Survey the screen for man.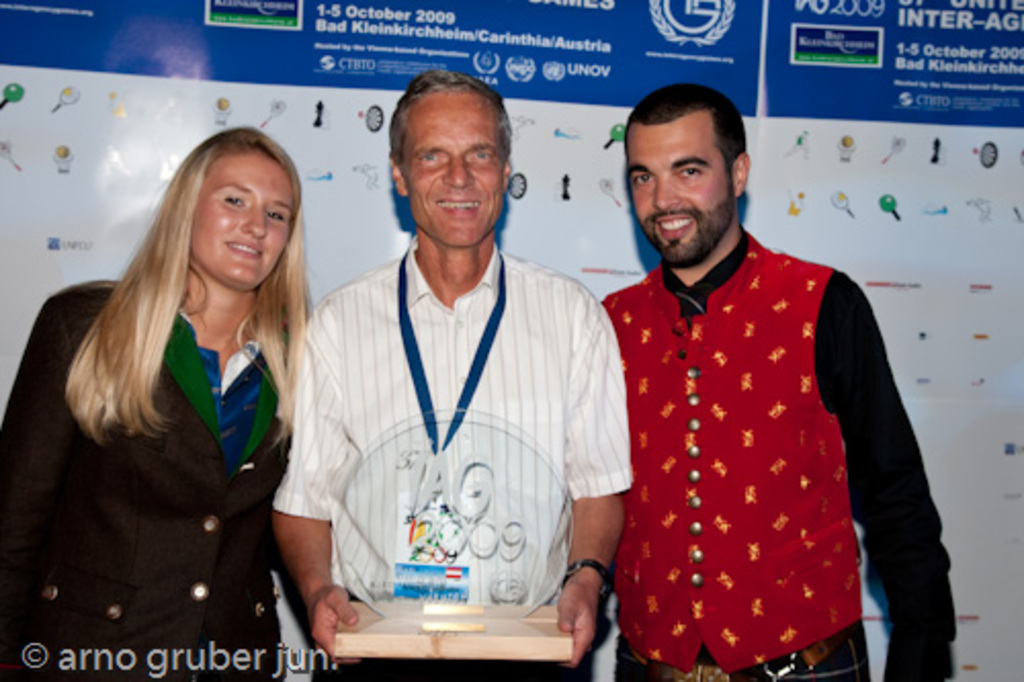
Survey found: pyautogui.locateOnScreen(270, 98, 637, 649).
